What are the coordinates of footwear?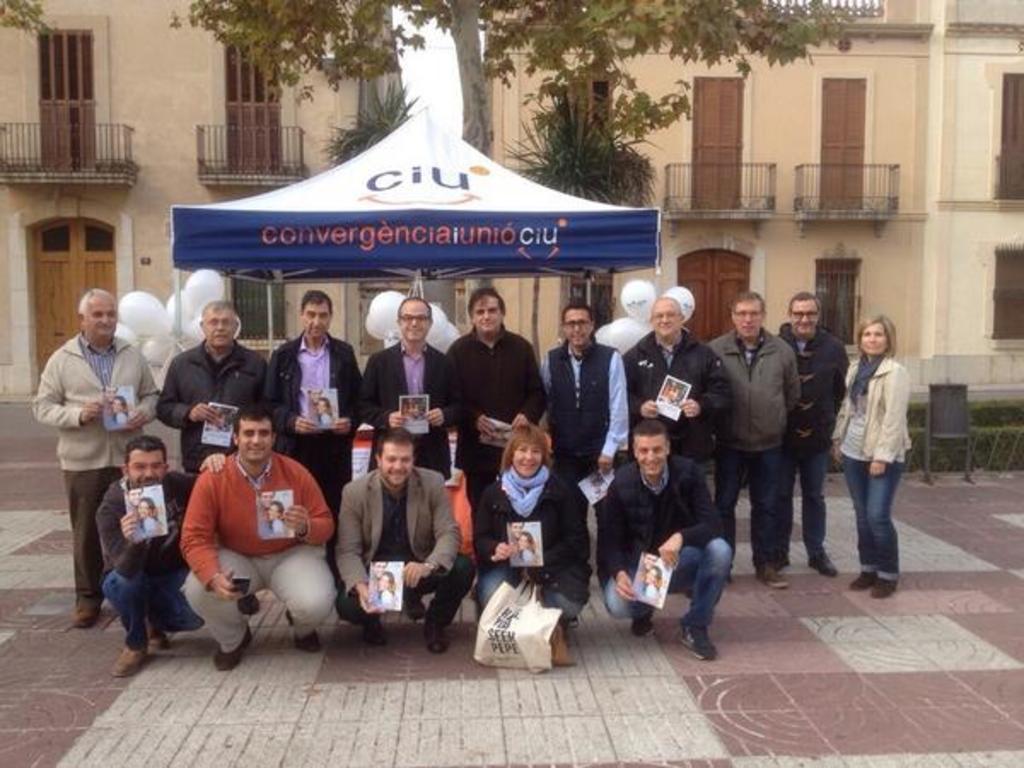
Rect(108, 645, 148, 678).
